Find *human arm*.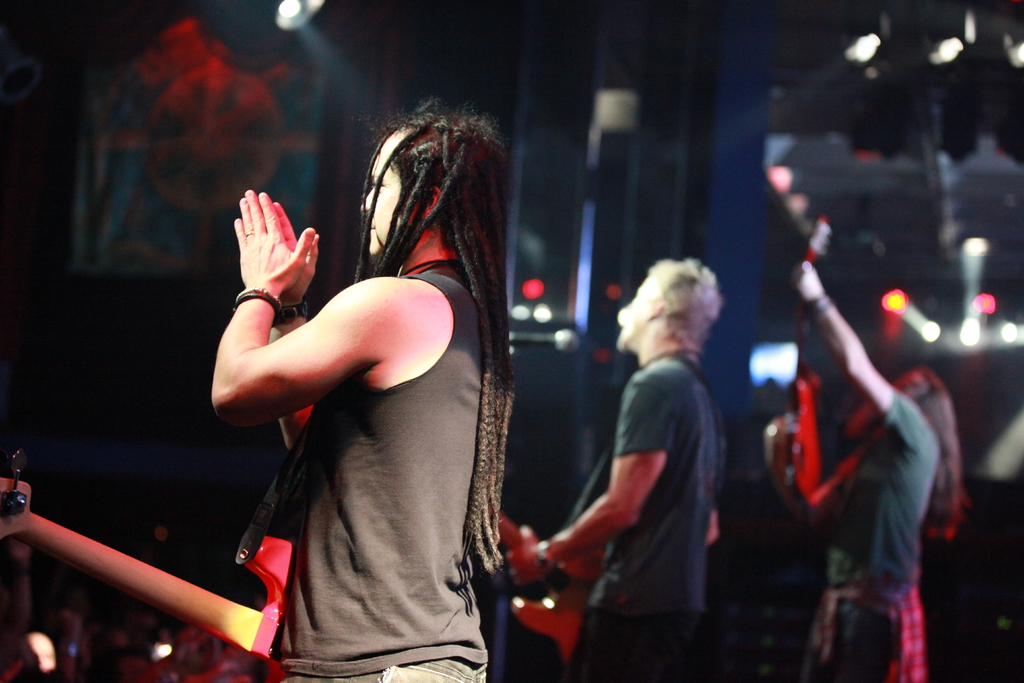
(765,410,876,537).
